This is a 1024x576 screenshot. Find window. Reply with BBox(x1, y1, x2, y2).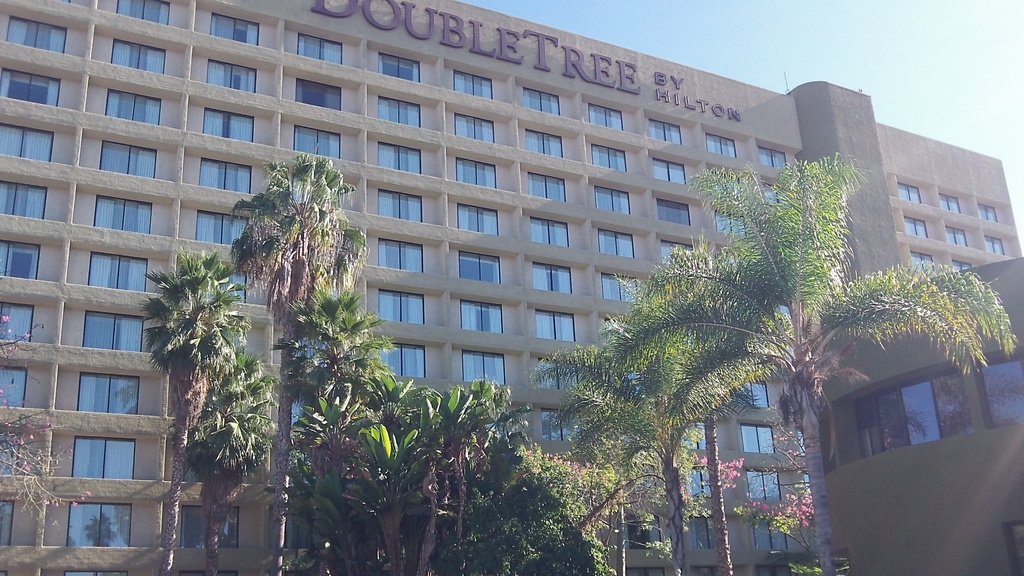
BBox(659, 241, 699, 277).
